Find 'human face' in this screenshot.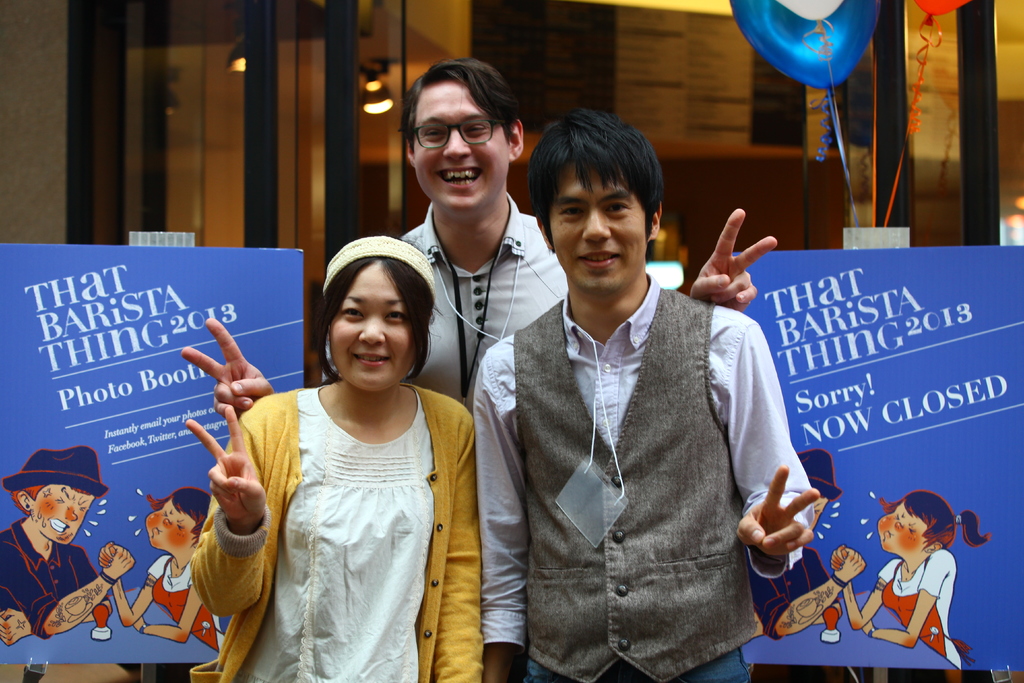
The bounding box for 'human face' is (left=33, top=482, right=92, bottom=547).
